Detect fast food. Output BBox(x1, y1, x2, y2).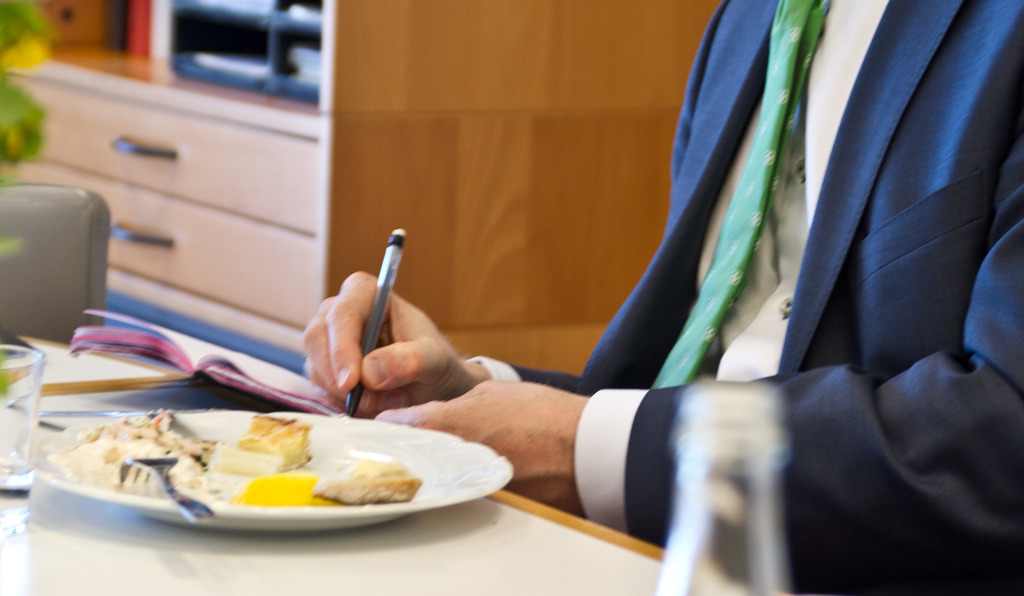
BBox(213, 414, 310, 474).
